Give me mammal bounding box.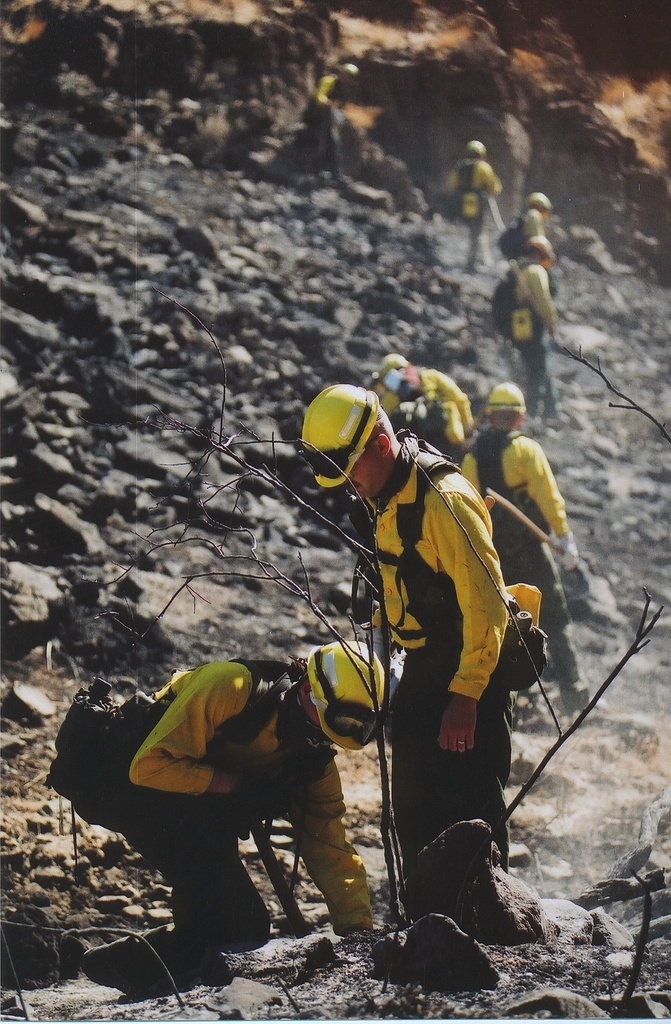
rect(301, 57, 349, 184).
